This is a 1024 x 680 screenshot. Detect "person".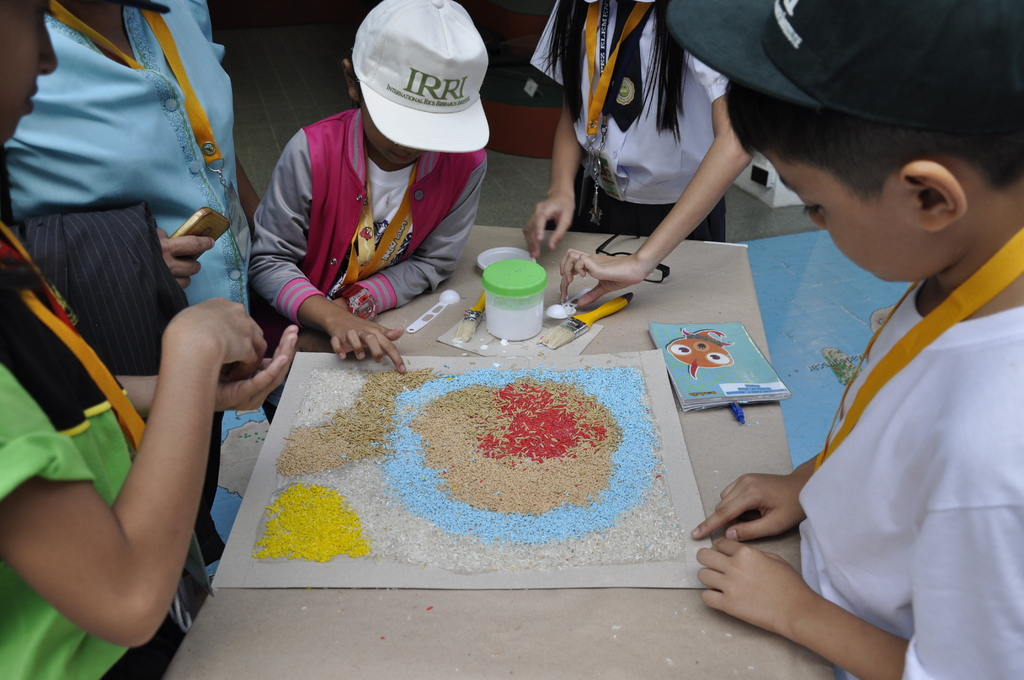
BBox(239, 35, 502, 366).
